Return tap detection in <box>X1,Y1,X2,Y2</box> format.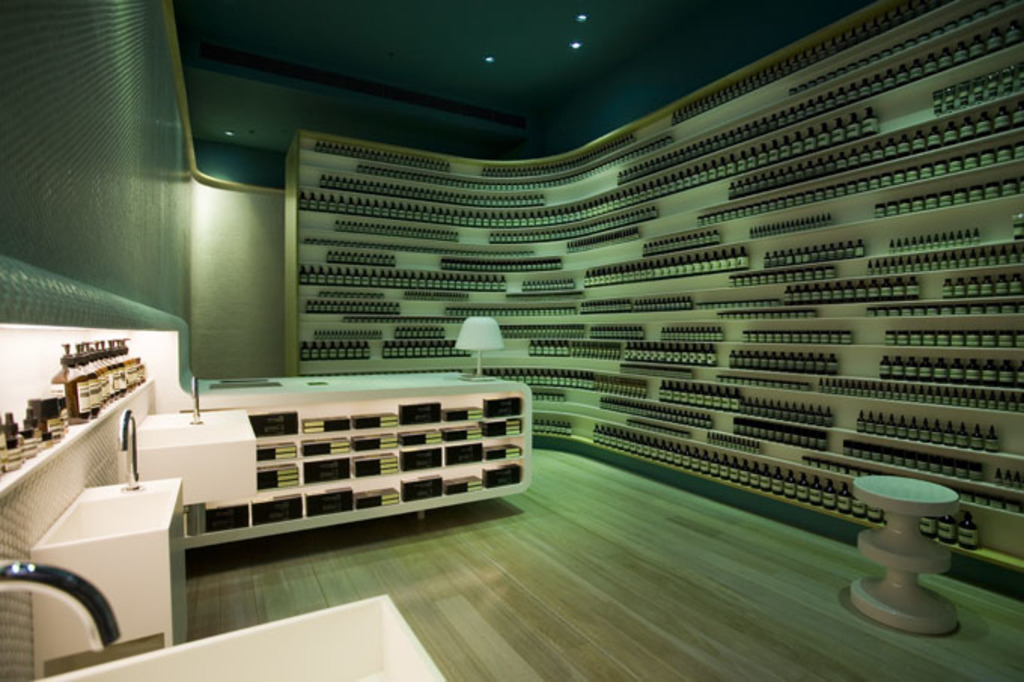
<box>187,373,203,428</box>.
